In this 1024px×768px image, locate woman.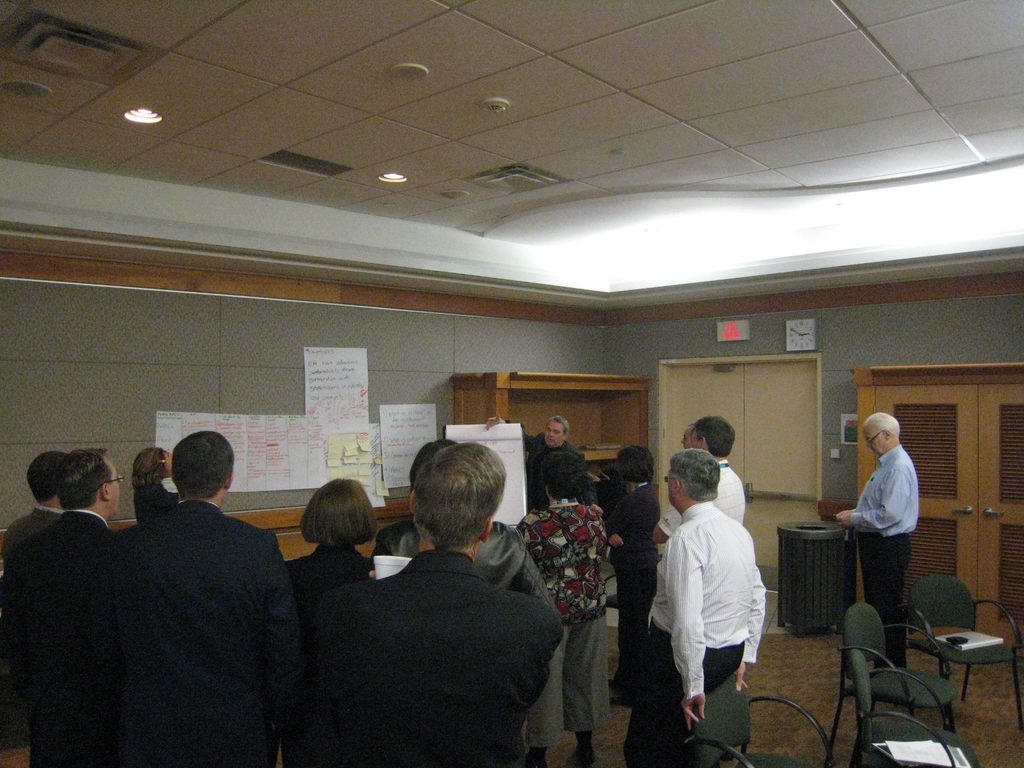
Bounding box: [left=133, top=441, right=184, bottom=525].
